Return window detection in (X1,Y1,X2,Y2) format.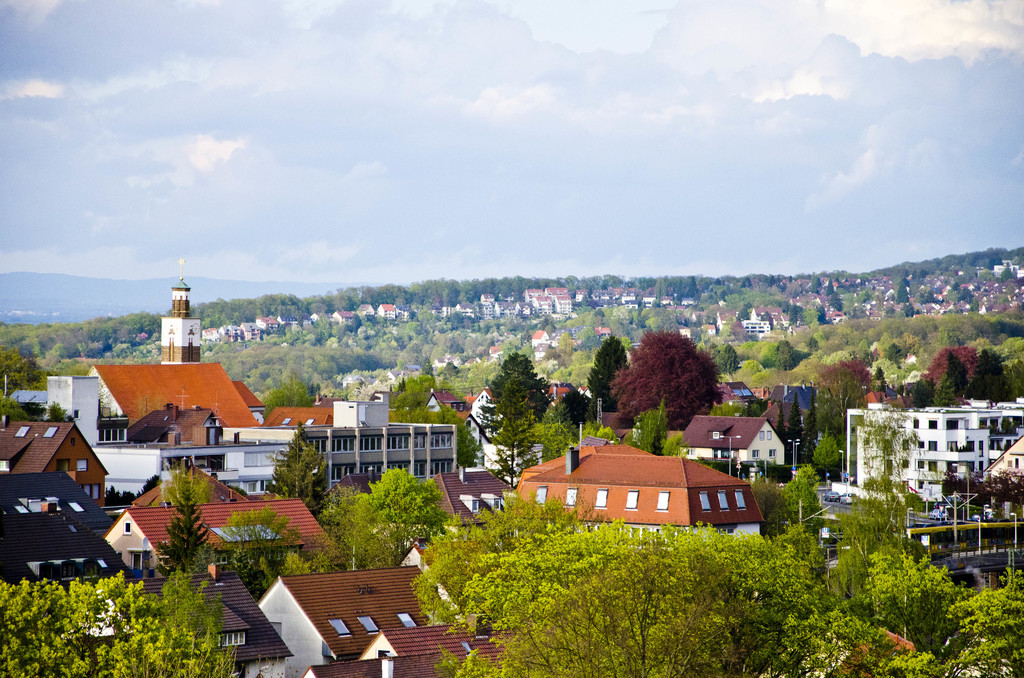
(410,433,428,449).
